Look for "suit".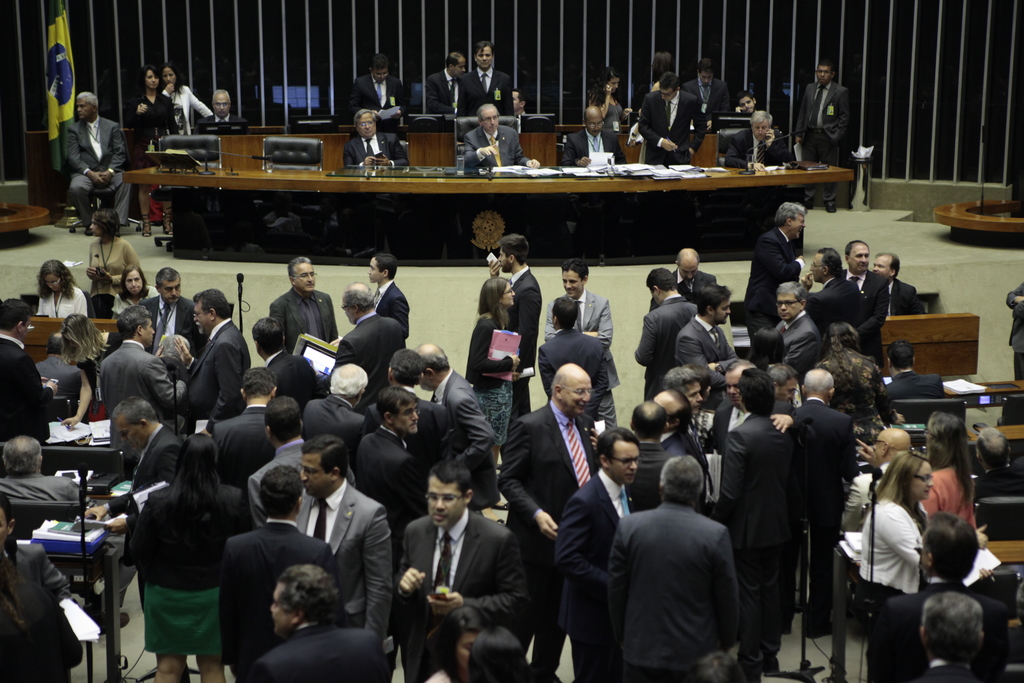
Found: [351,71,412,129].
